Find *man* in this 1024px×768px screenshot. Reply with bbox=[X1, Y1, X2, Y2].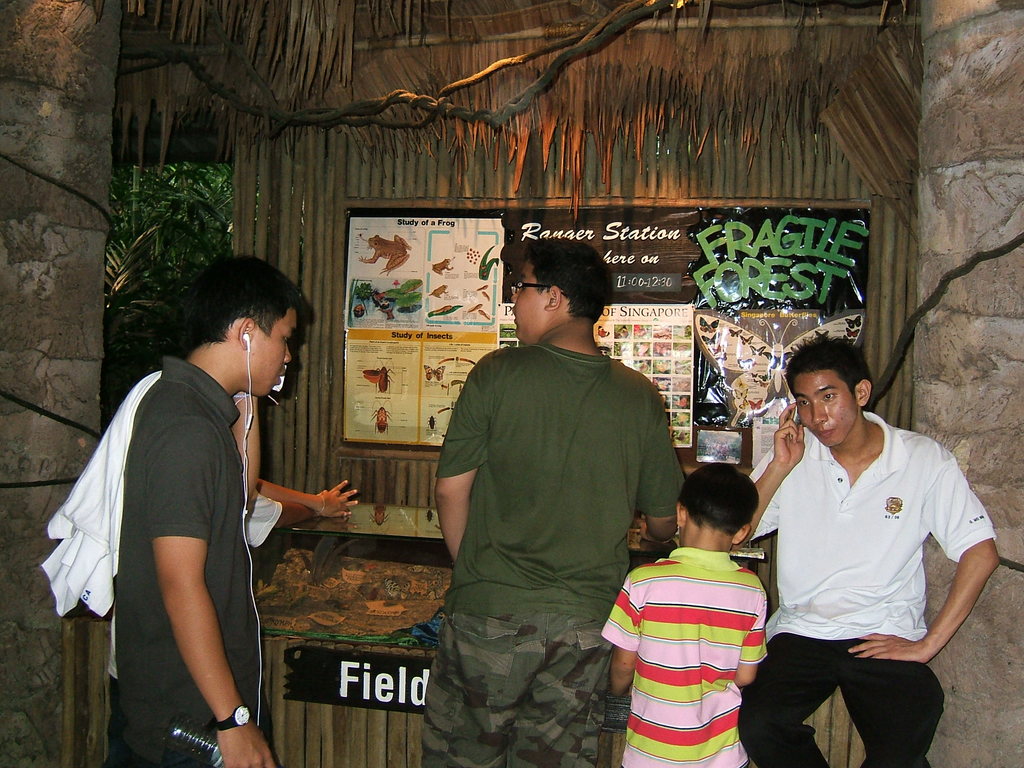
bbox=[415, 241, 692, 767].
